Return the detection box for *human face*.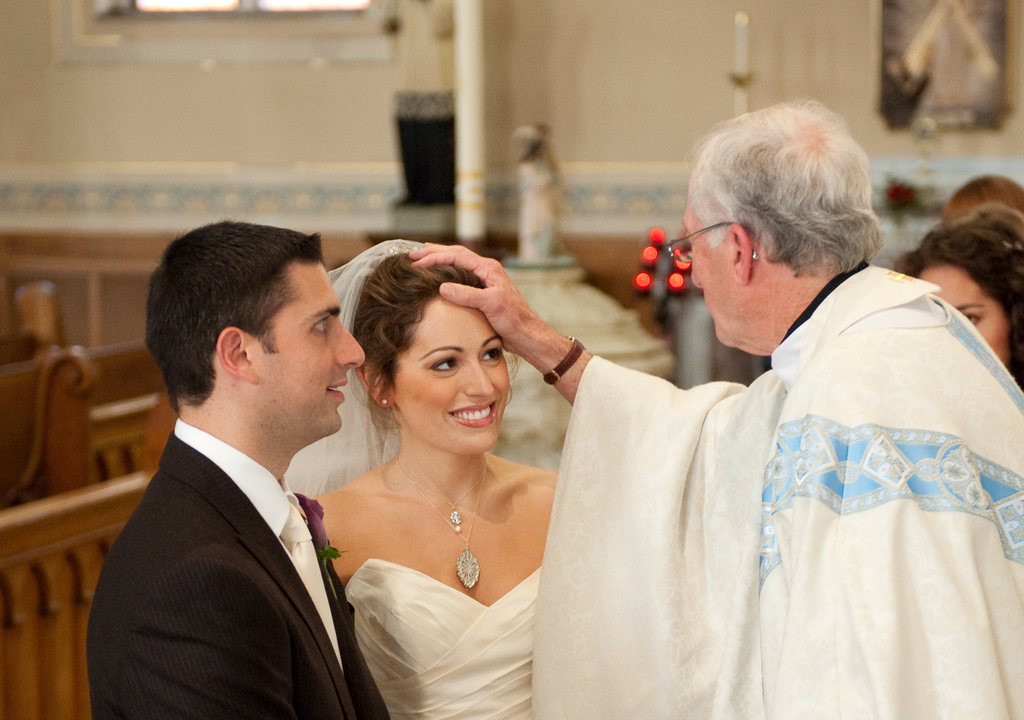
bbox(395, 296, 511, 456).
